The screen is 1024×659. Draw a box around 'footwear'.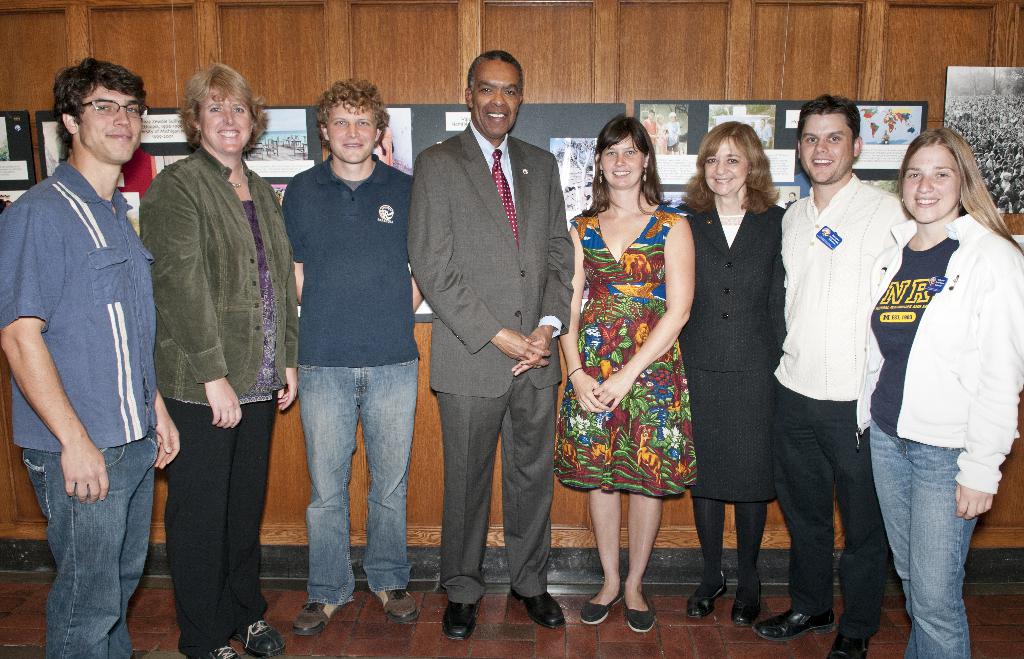
685:571:728:621.
